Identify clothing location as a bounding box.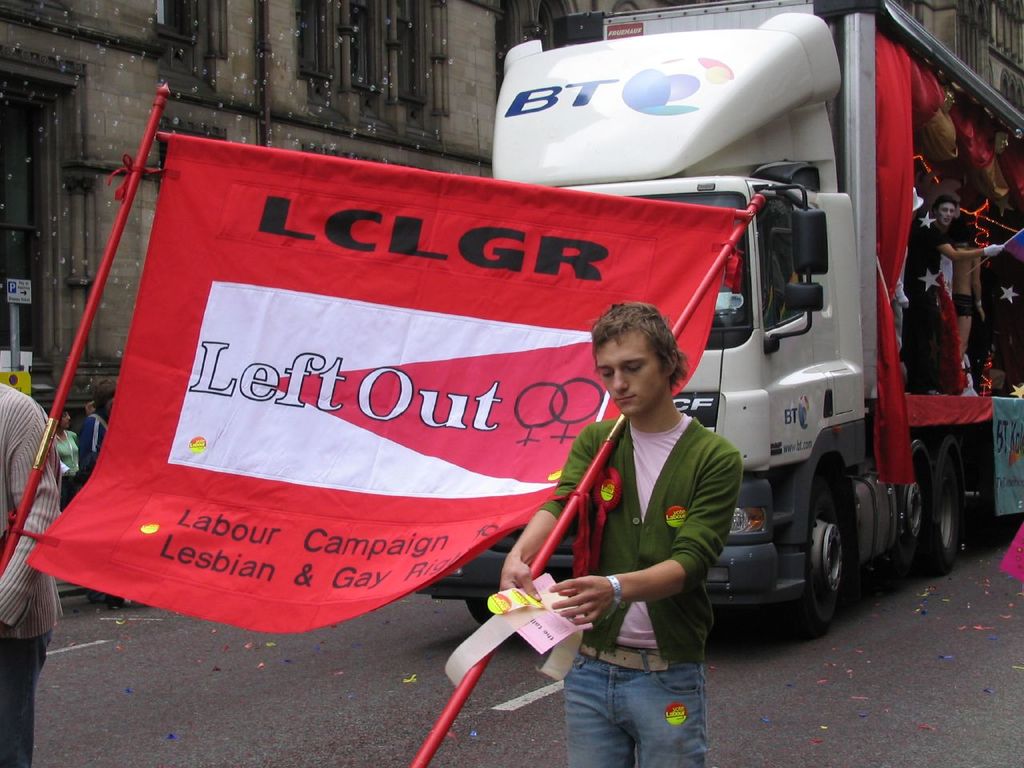
detection(54, 429, 81, 507).
